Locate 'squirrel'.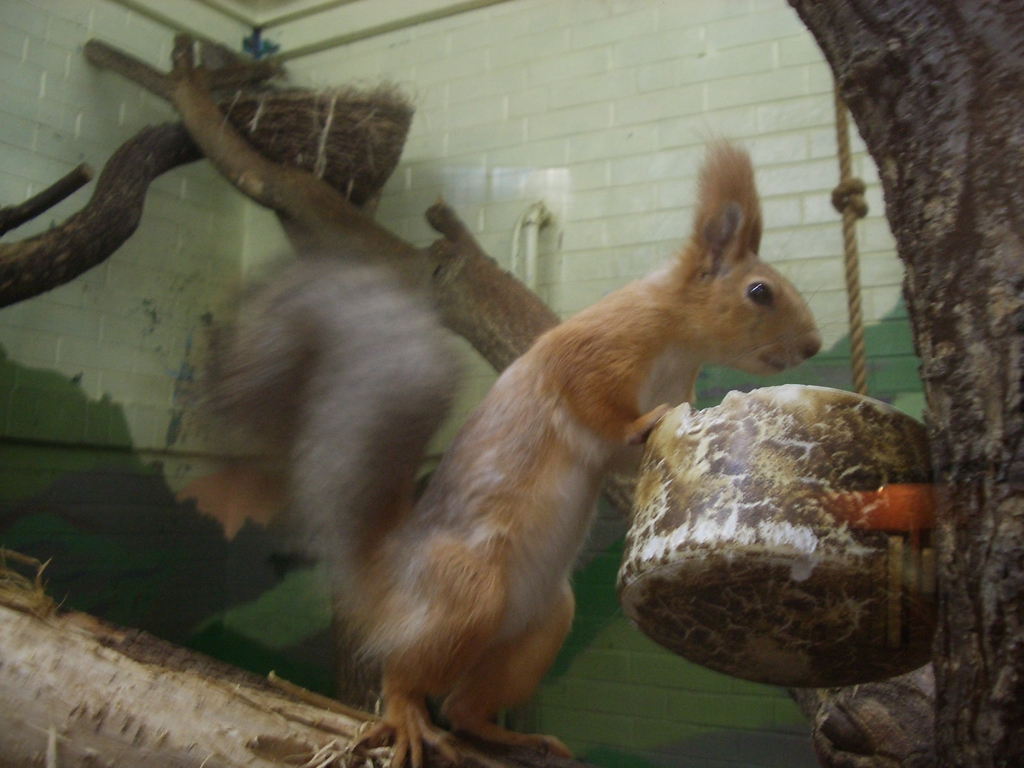
Bounding box: 201/132/831/767.
